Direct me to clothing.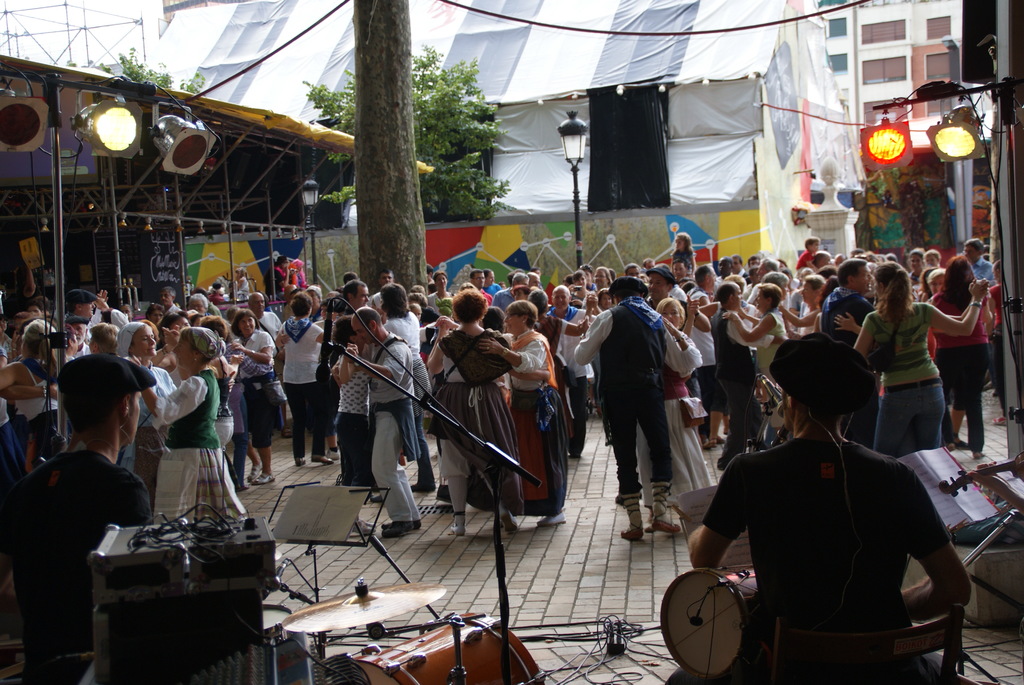
Direction: box(156, 368, 244, 521).
